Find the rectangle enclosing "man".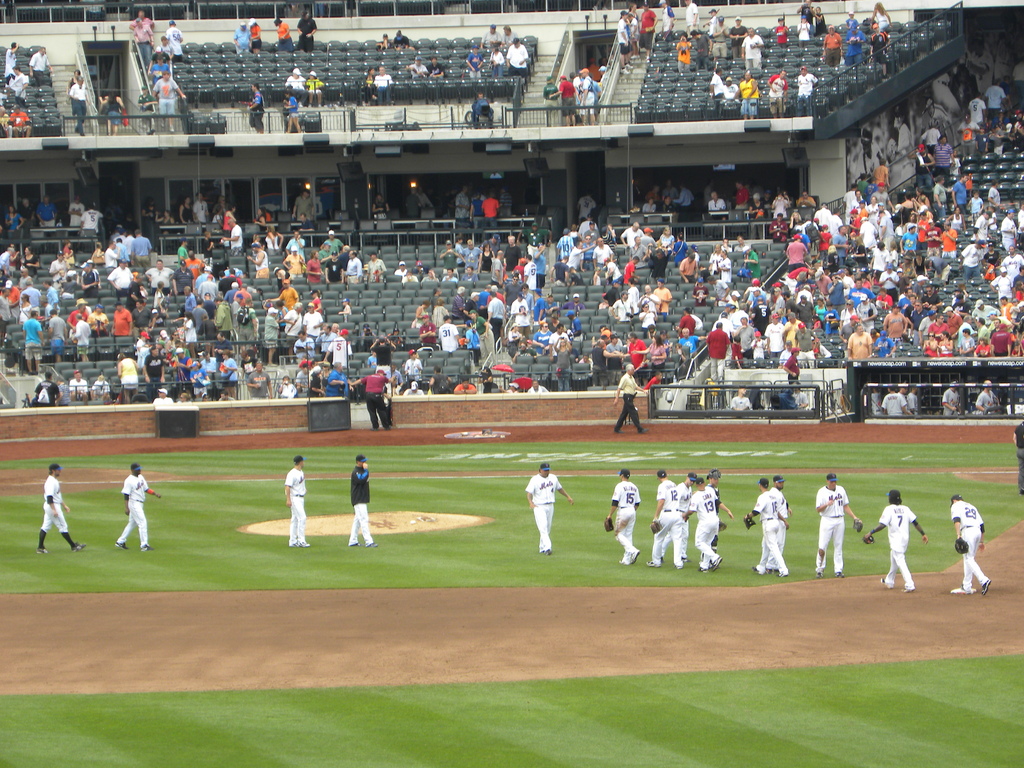
710 17 732 61.
